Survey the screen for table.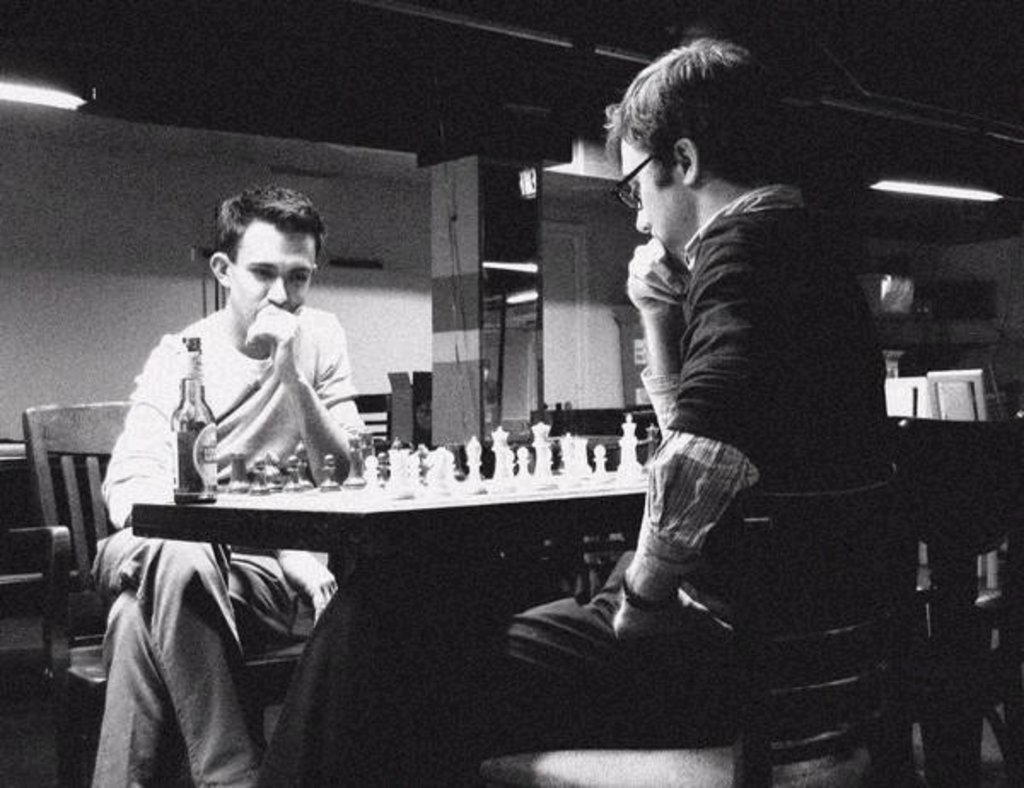
Survey found: Rect(133, 438, 660, 786).
